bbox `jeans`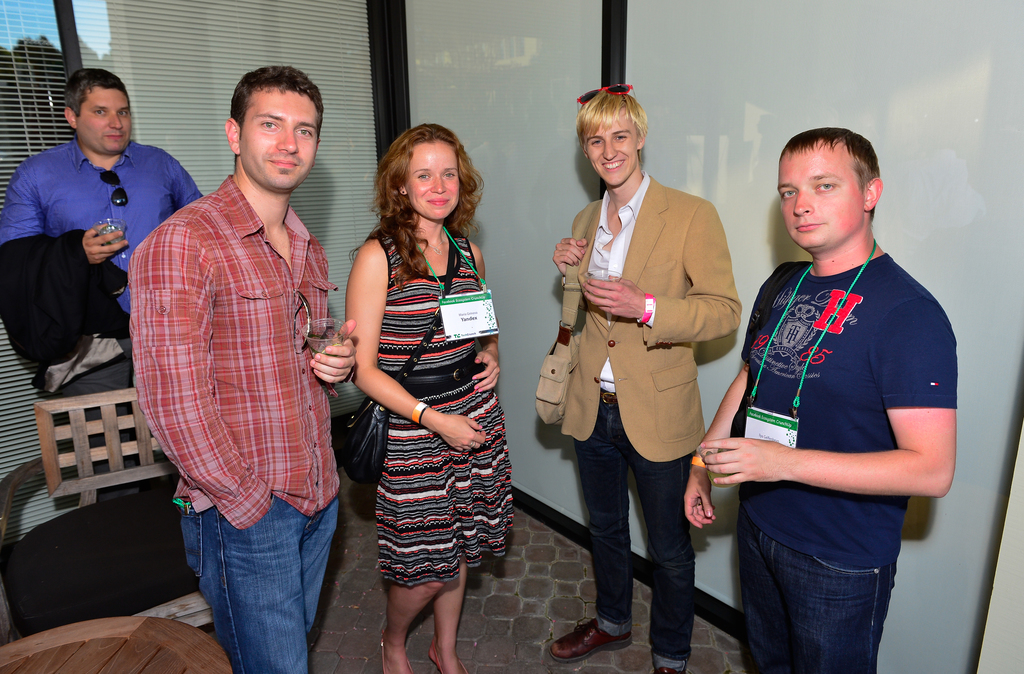
bbox=(735, 508, 898, 673)
